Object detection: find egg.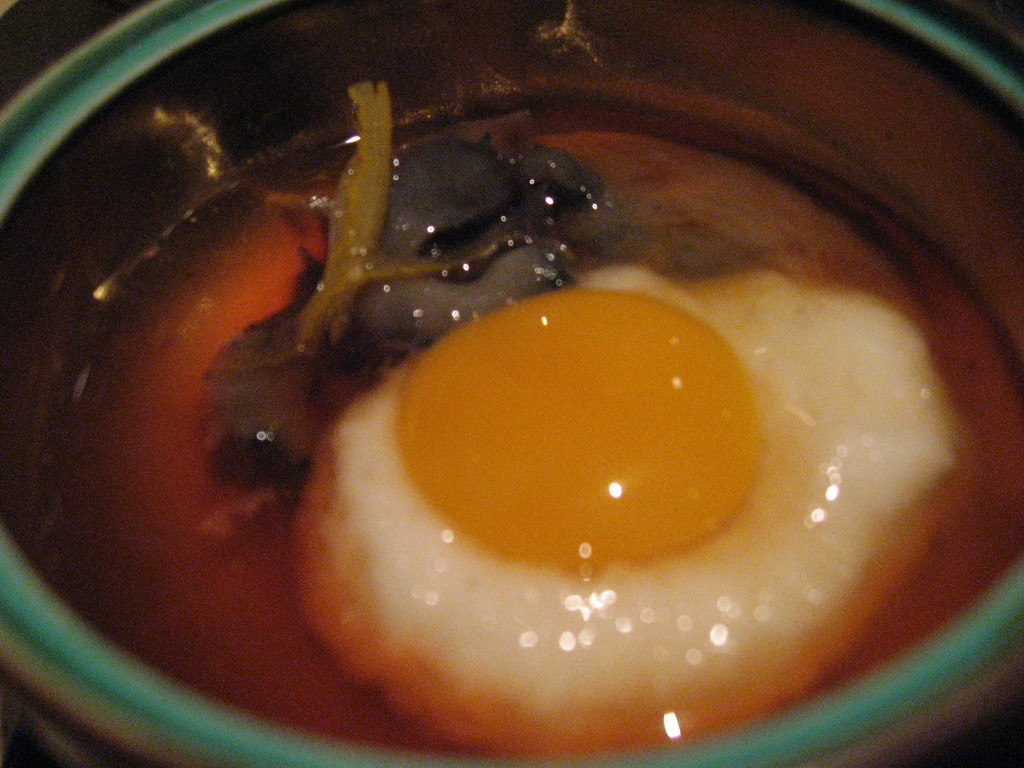
<bbox>297, 262, 973, 753</bbox>.
